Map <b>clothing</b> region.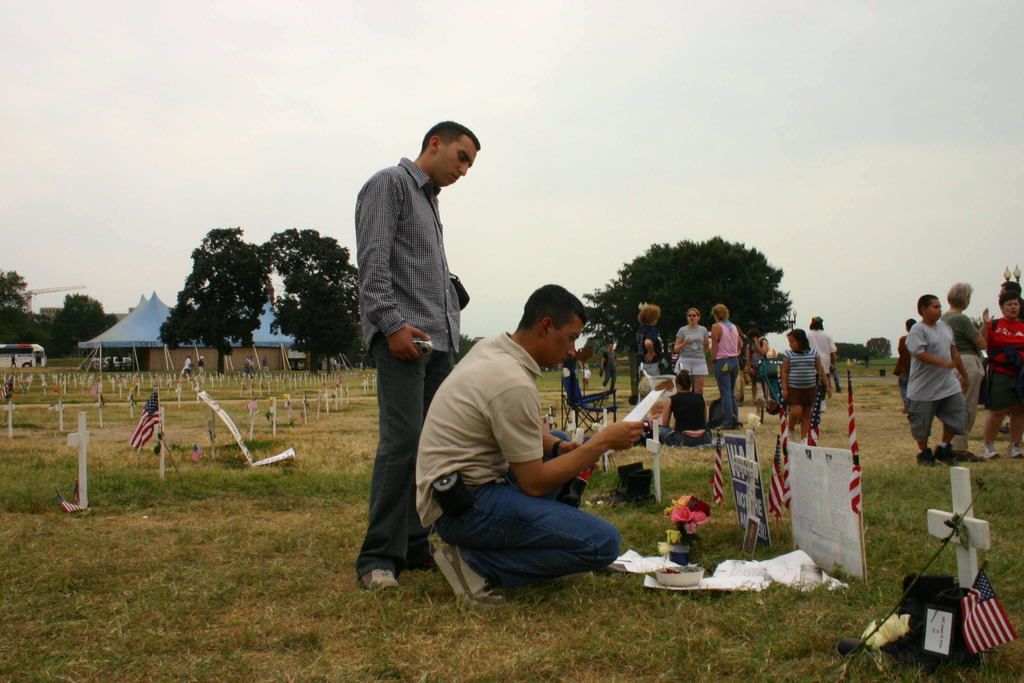
Mapped to l=180, t=356, r=195, b=378.
